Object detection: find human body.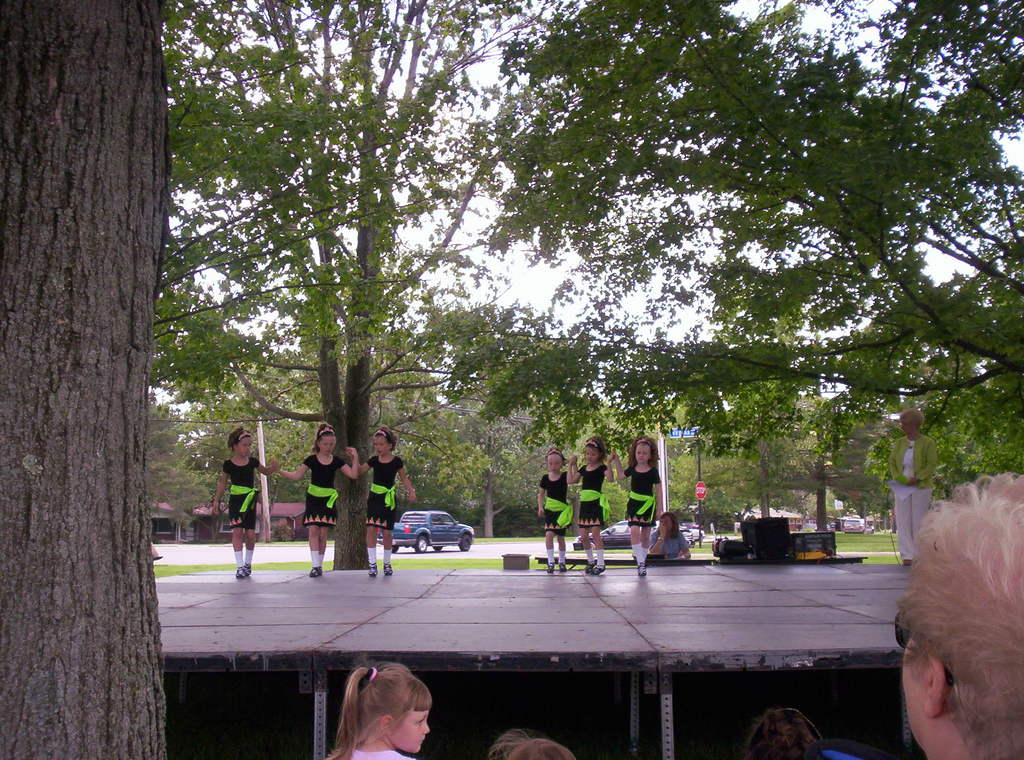
[324, 737, 420, 759].
